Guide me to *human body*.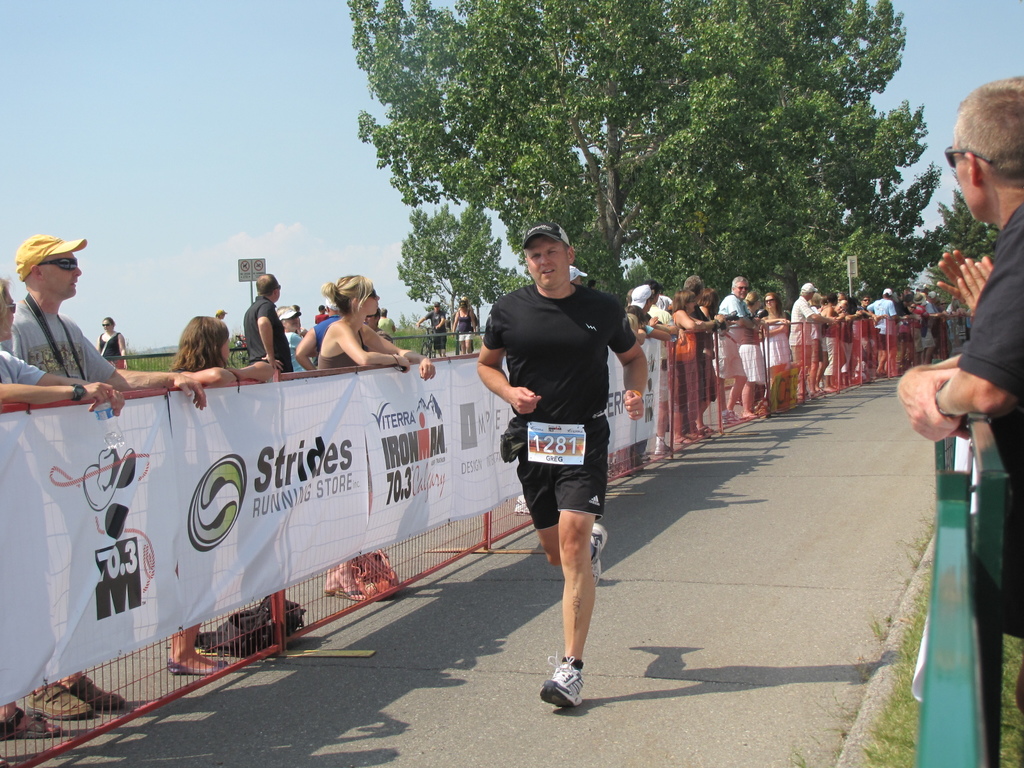
Guidance: {"left": 807, "top": 291, "right": 825, "bottom": 398}.
